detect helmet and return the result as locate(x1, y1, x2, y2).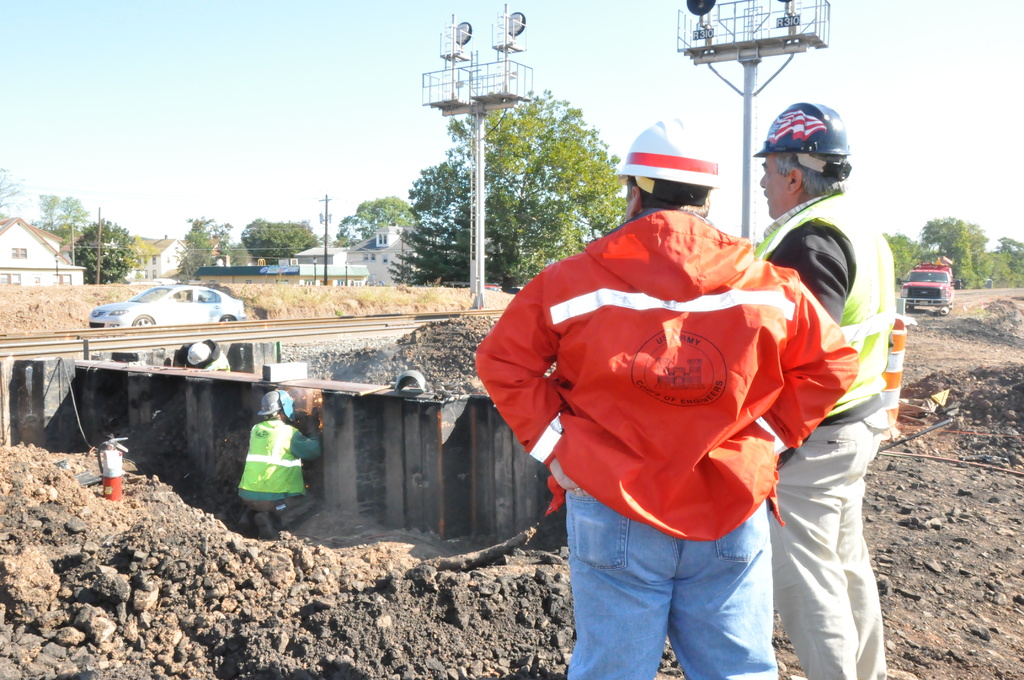
locate(604, 115, 723, 206).
